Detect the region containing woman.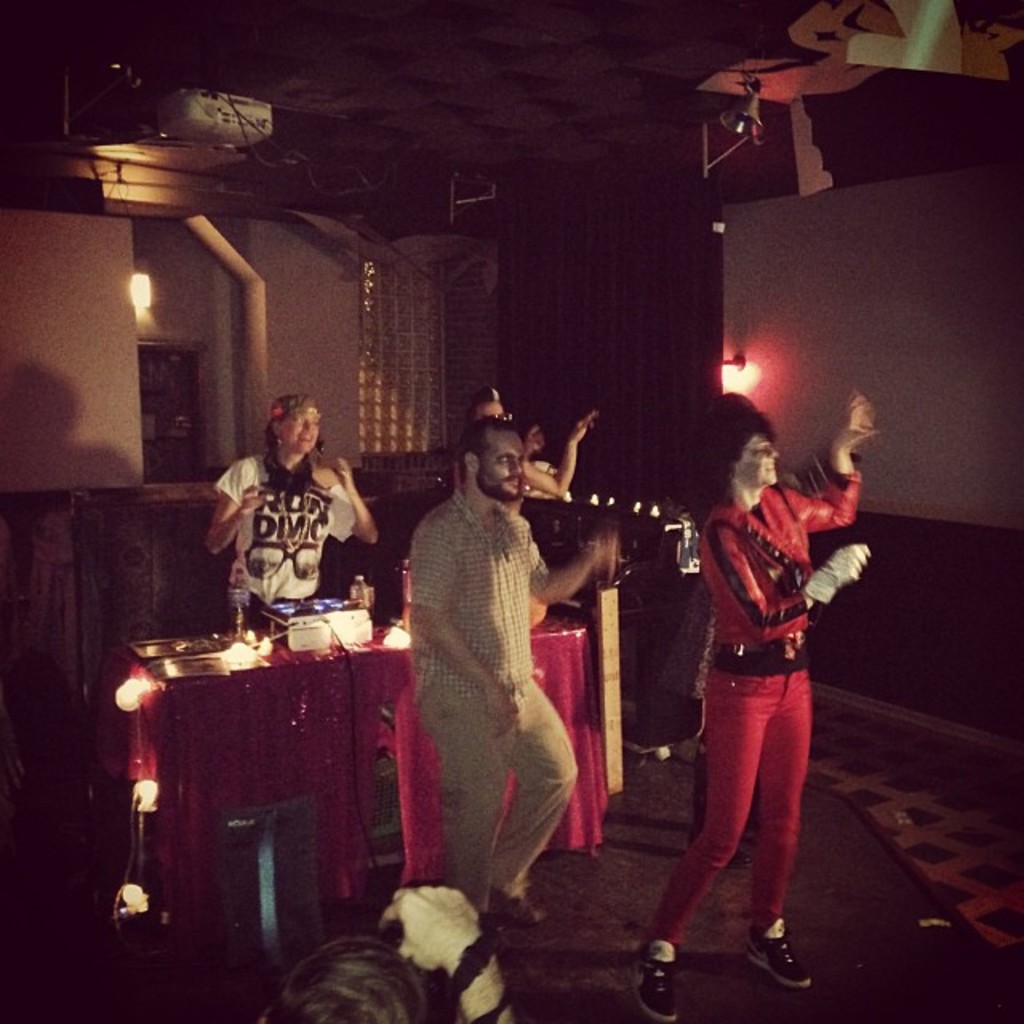
box(211, 397, 376, 642).
